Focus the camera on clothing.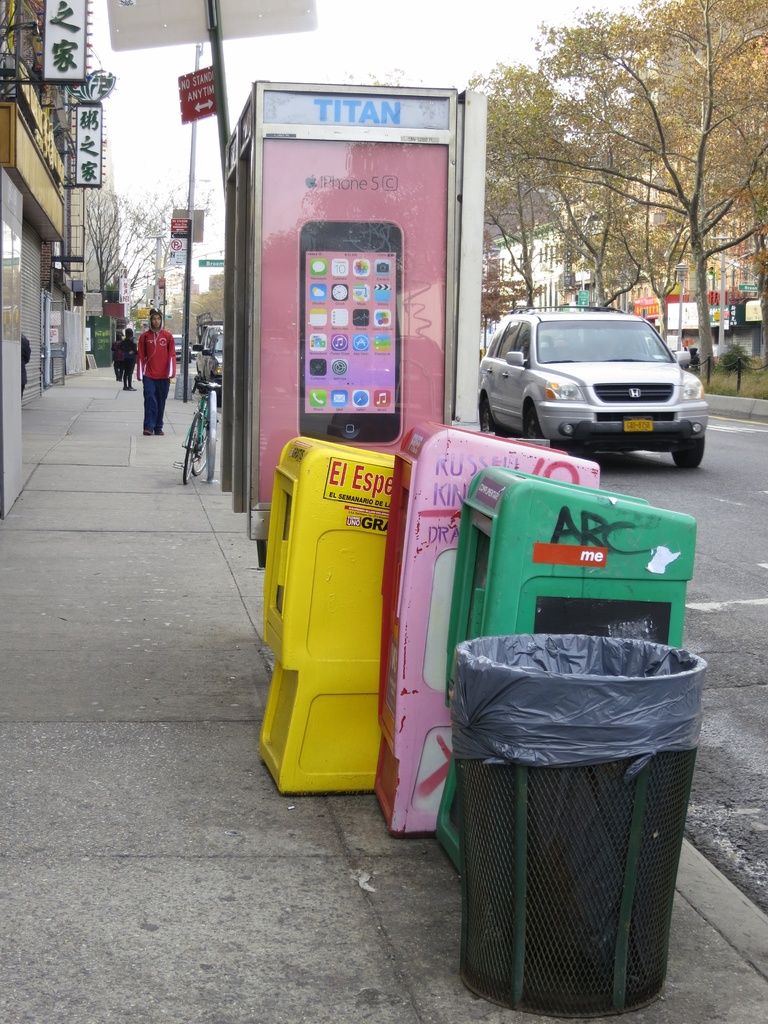
Focus region: x1=134 y1=326 x2=173 y2=430.
